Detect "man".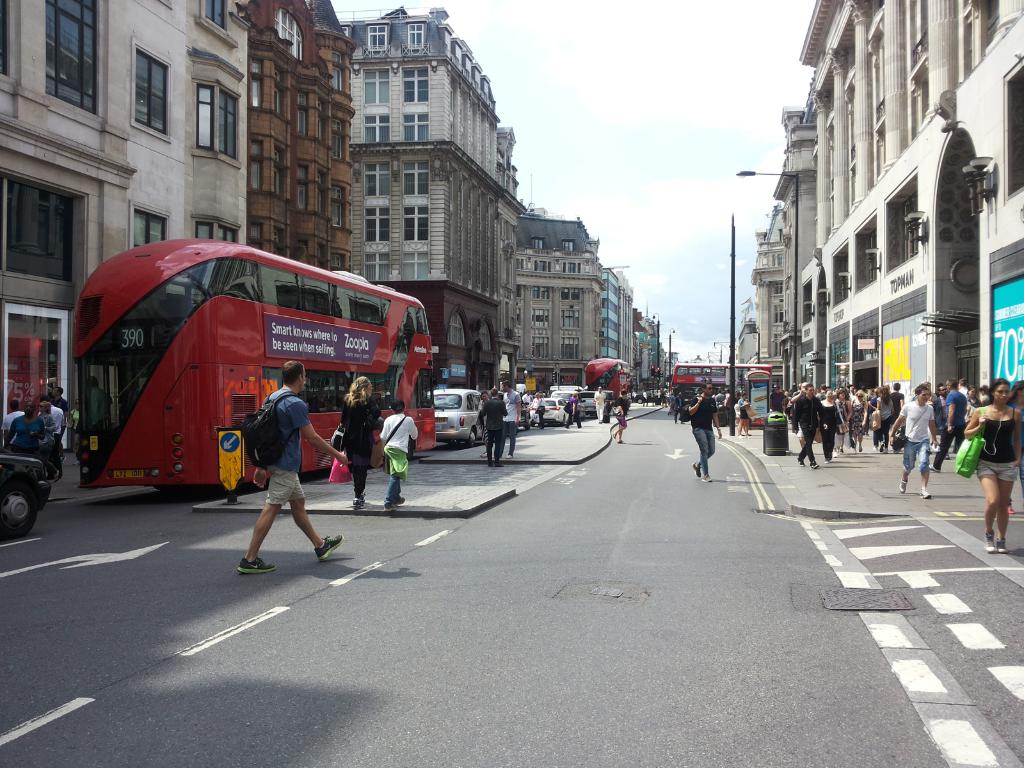
Detected at 595,387,605,421.
